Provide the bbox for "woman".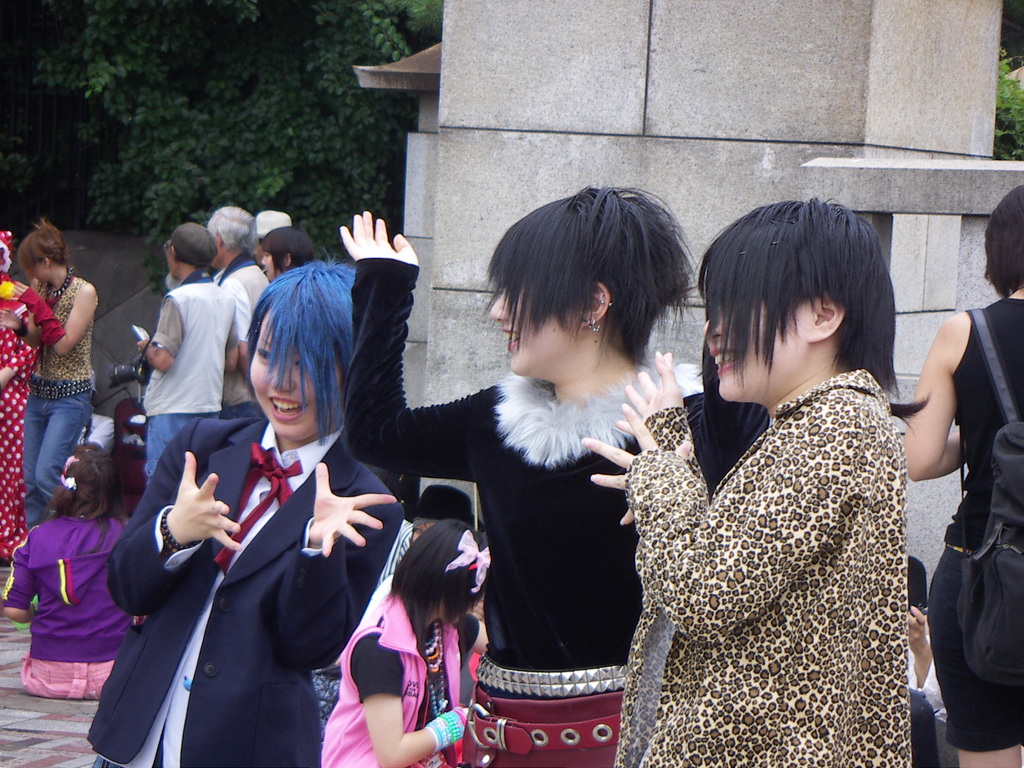
rect(2, 440, 144, 700).
